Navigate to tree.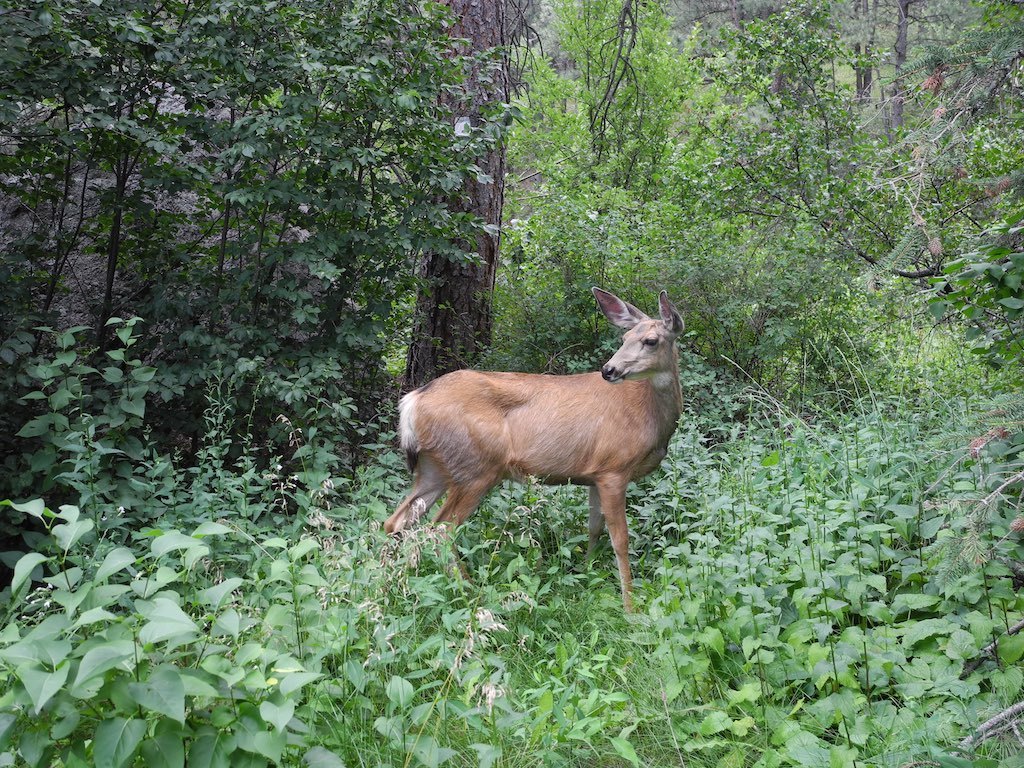
Navigation target: crop(0, 0, 410, 614).
